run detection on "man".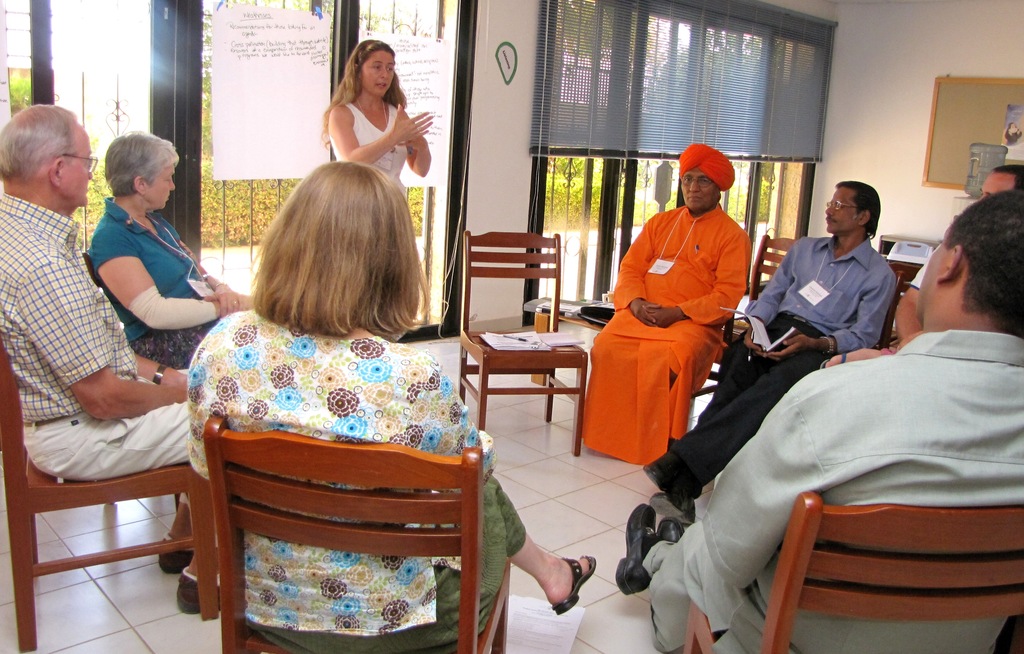
Result: bbox(614, 188, 1023, 653).
